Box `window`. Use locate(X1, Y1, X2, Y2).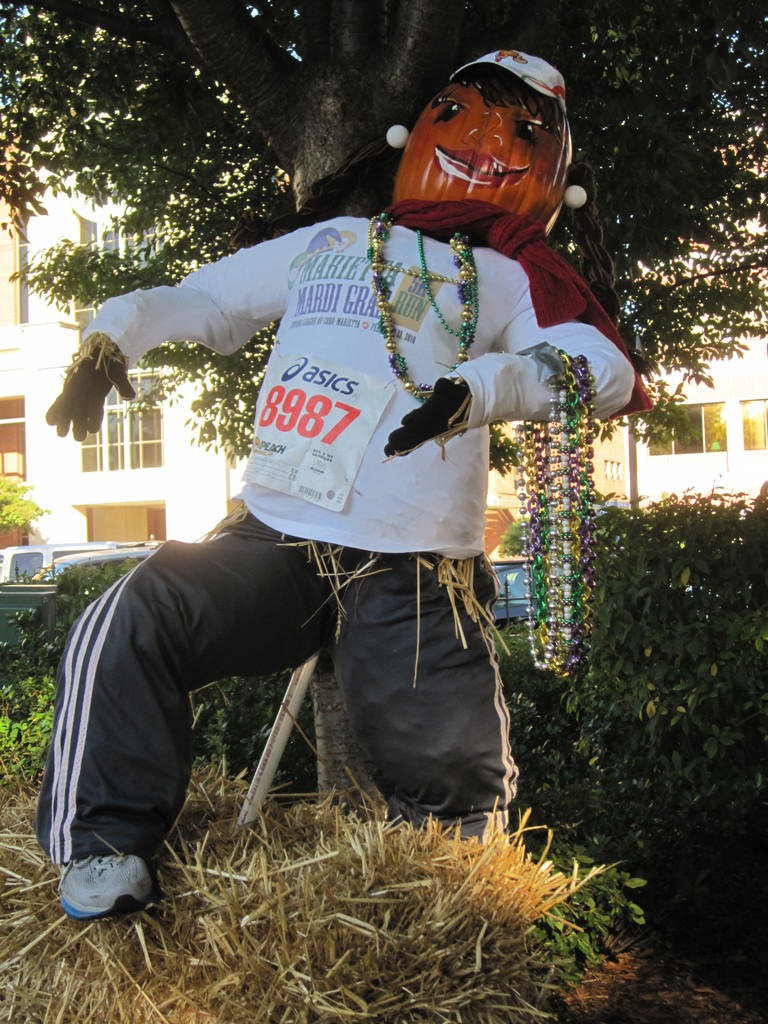
locate(492, 559, 532, 619).
